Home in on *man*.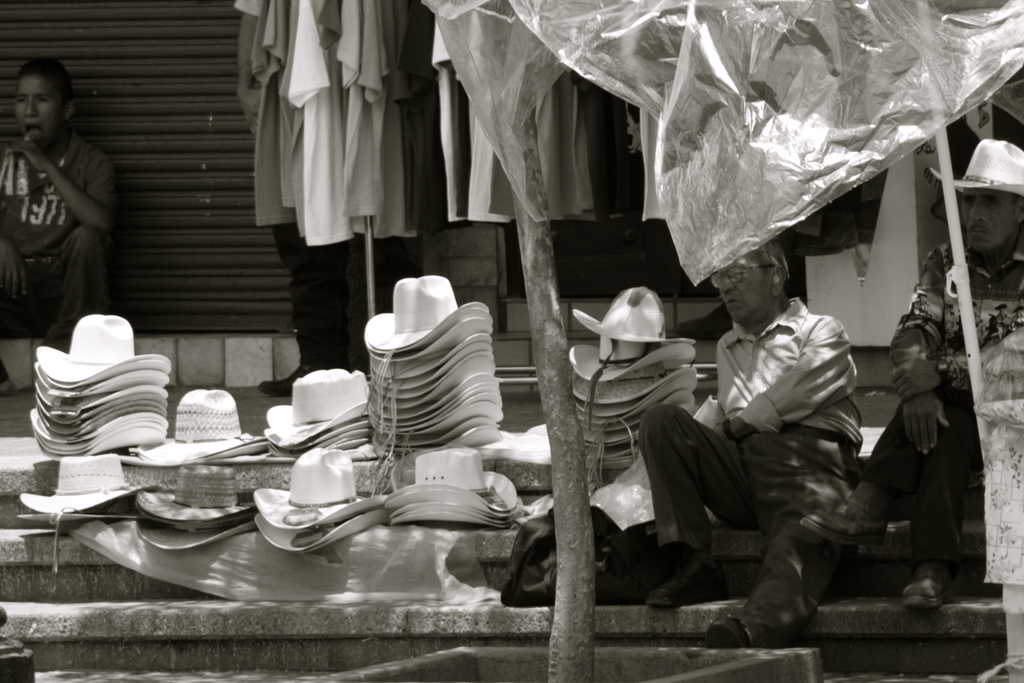
Homed in at box(799, 136, 1023, 609).
